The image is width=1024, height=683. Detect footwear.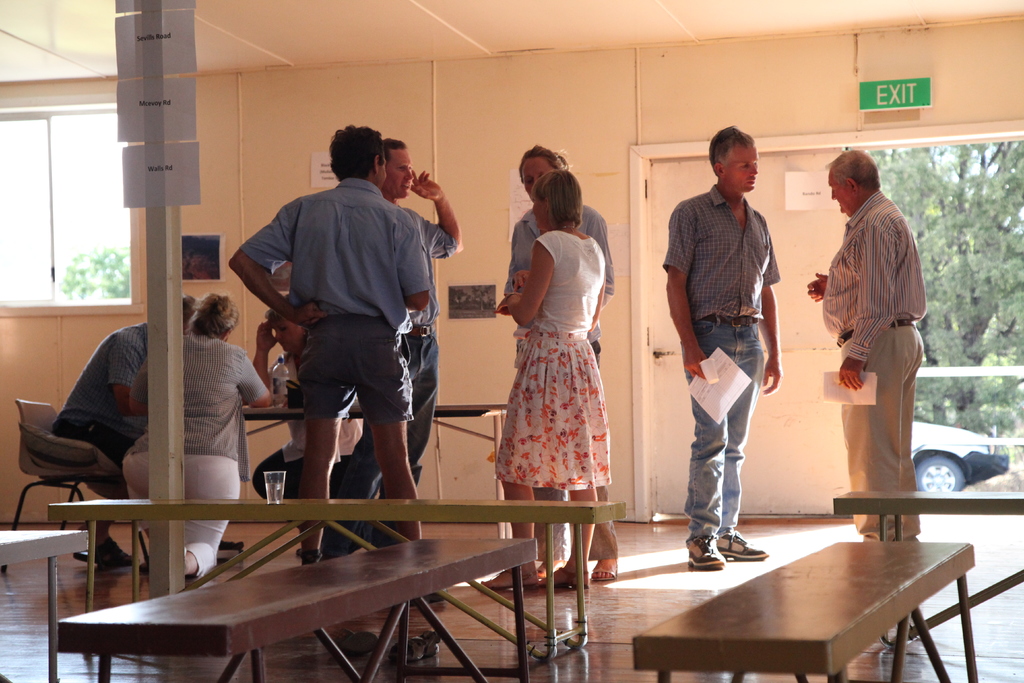
Detection: box(687, 539, 726, 571).
